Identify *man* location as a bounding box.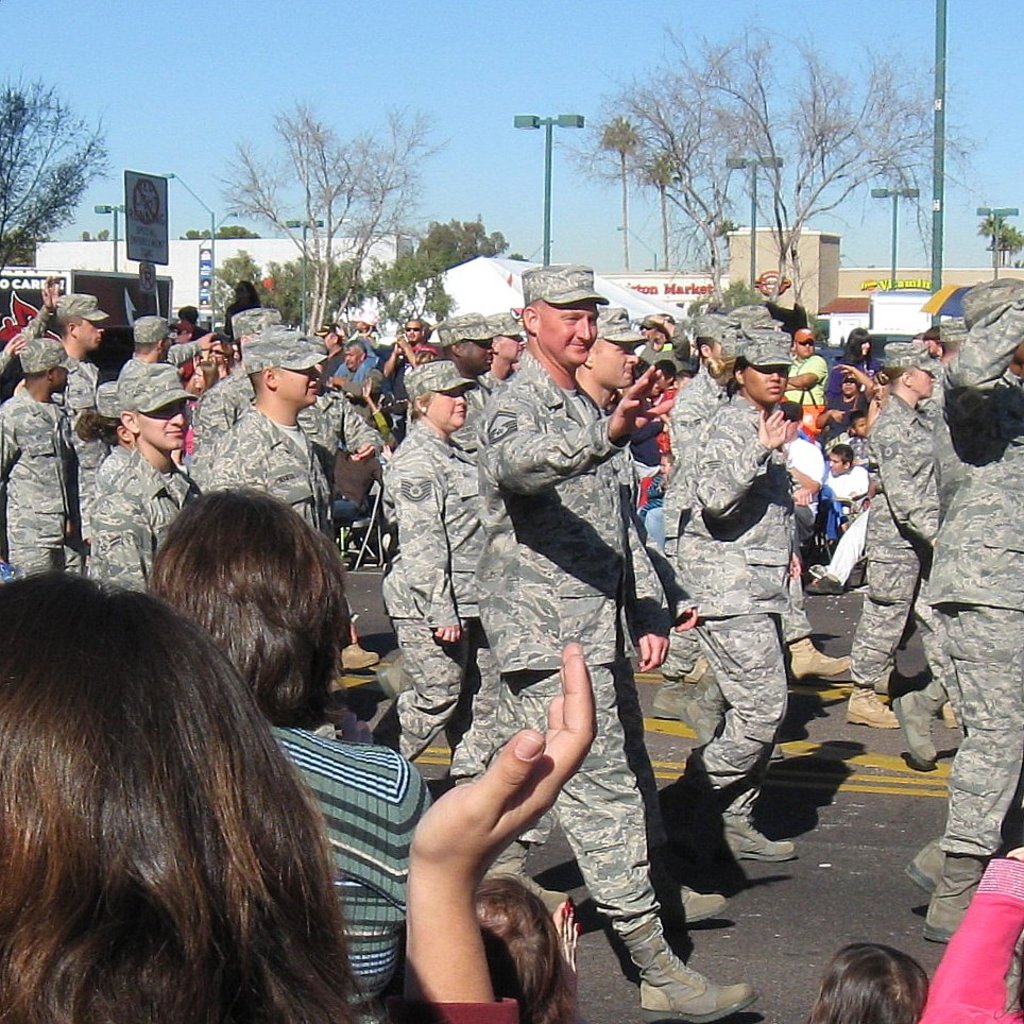
(39, 284, 114, 463).
